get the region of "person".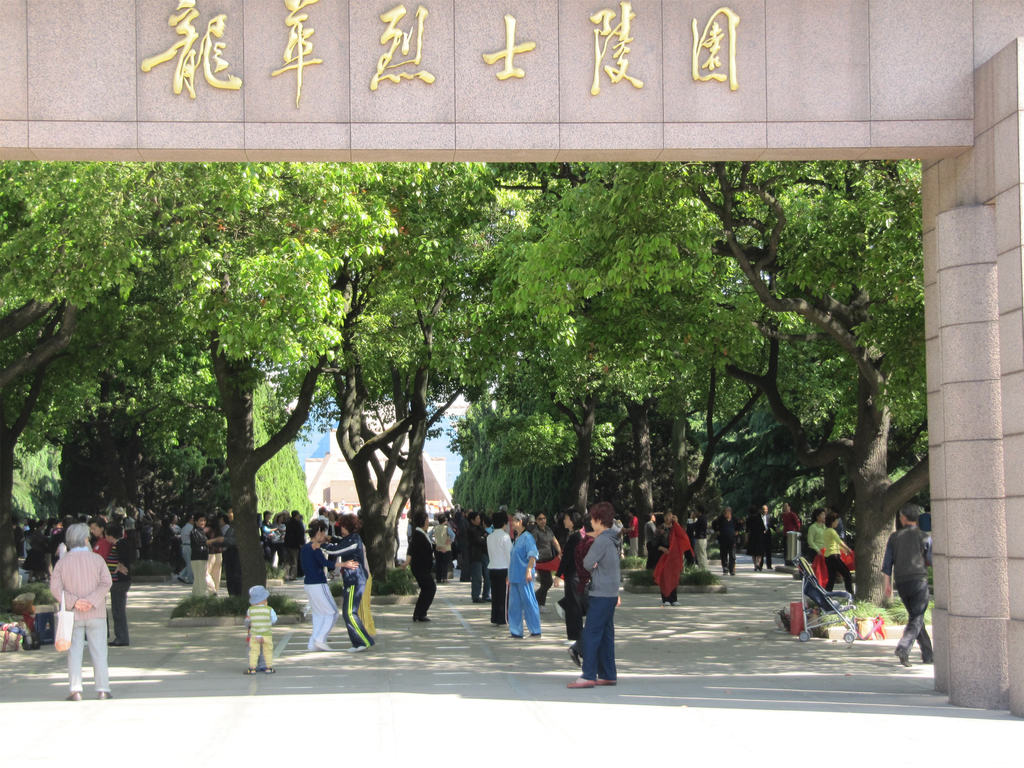
region(323, 518, 376, 654).
